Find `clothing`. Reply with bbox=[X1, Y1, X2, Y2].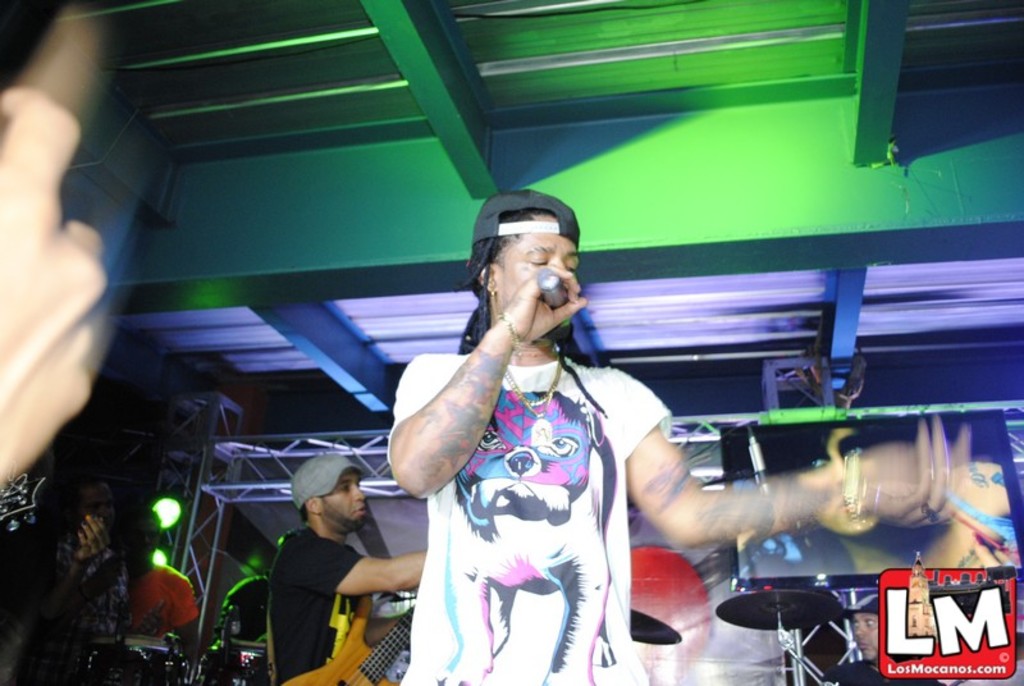
bbox=[129, 562, 201, 639].
